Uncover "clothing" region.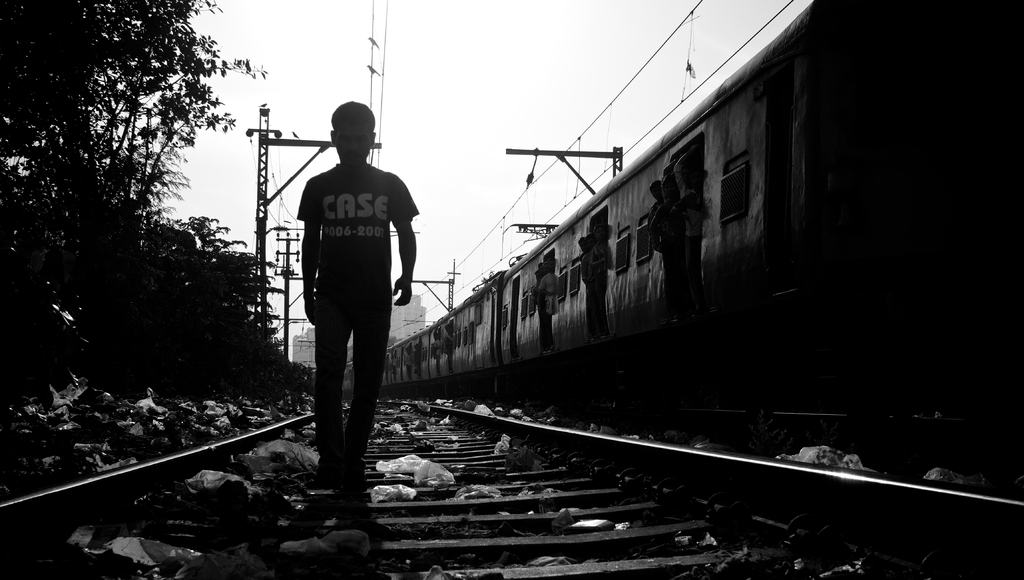
Uncovered: [left=435, top=338, right=439, bottom=364].
